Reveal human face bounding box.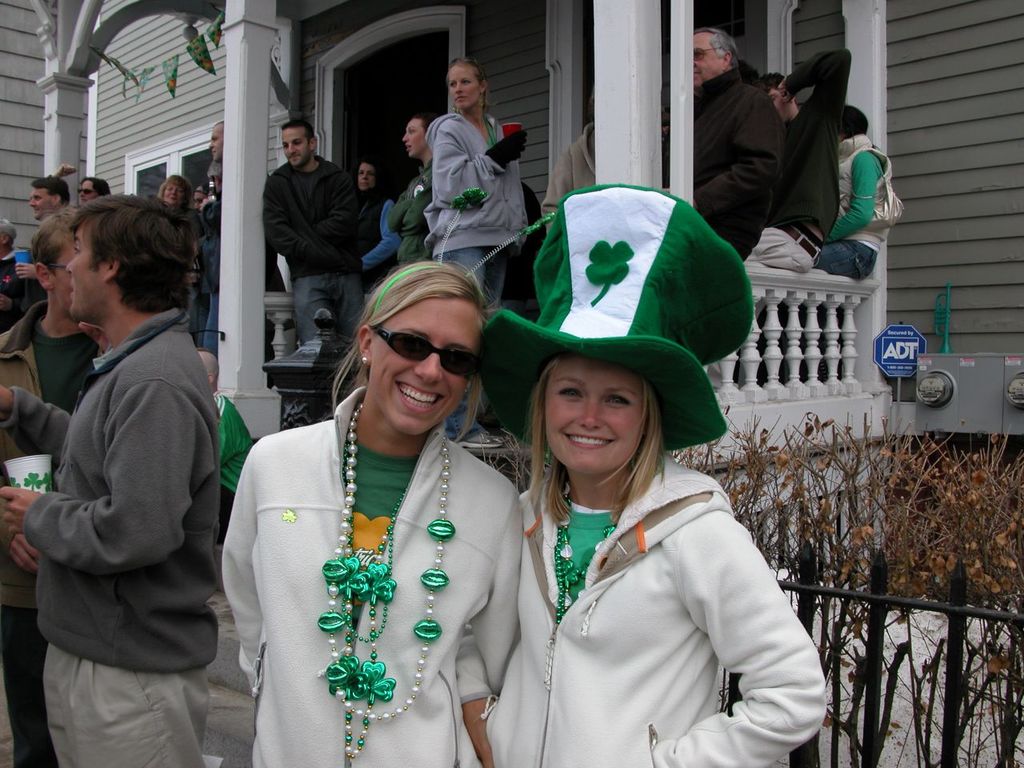
Revealed: rect(377, 294, 483, 436).
